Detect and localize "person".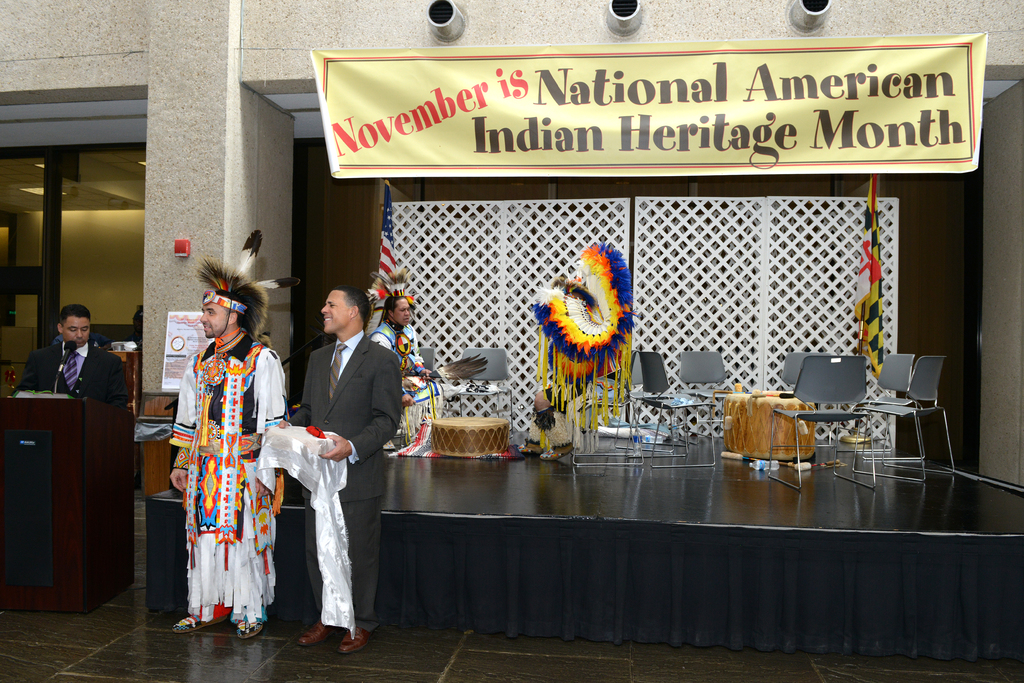
Localized at box(8, 300, 137, 411).
